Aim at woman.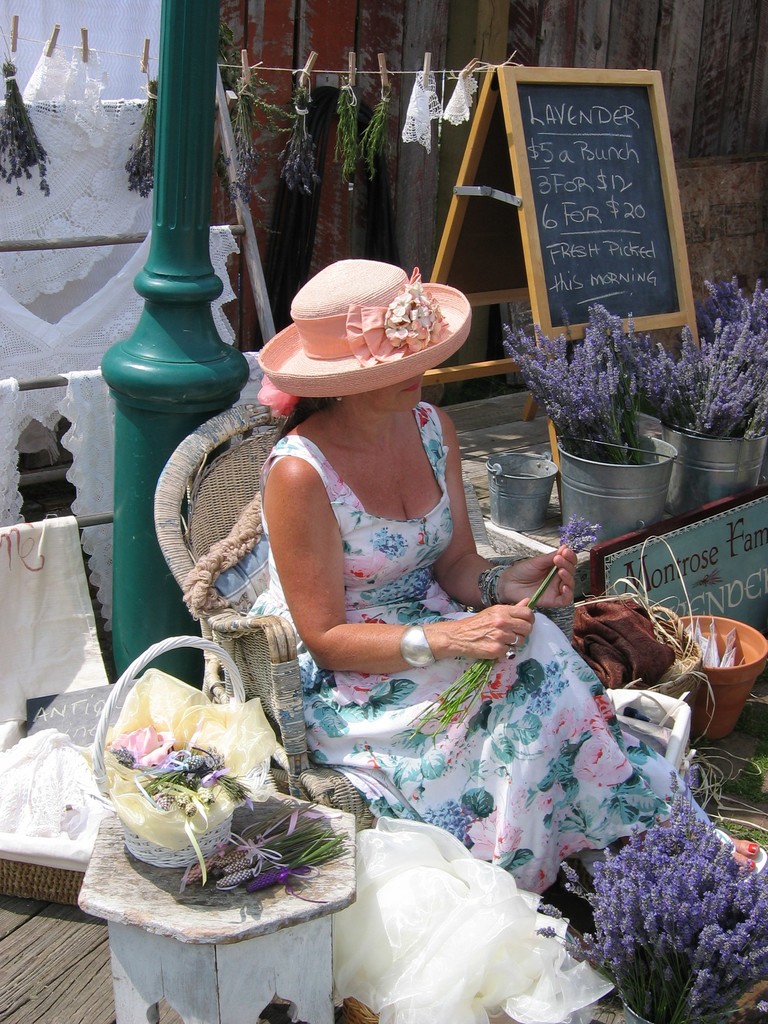
Aimed at x1=255, y1=250, x2=765, y2=917.
